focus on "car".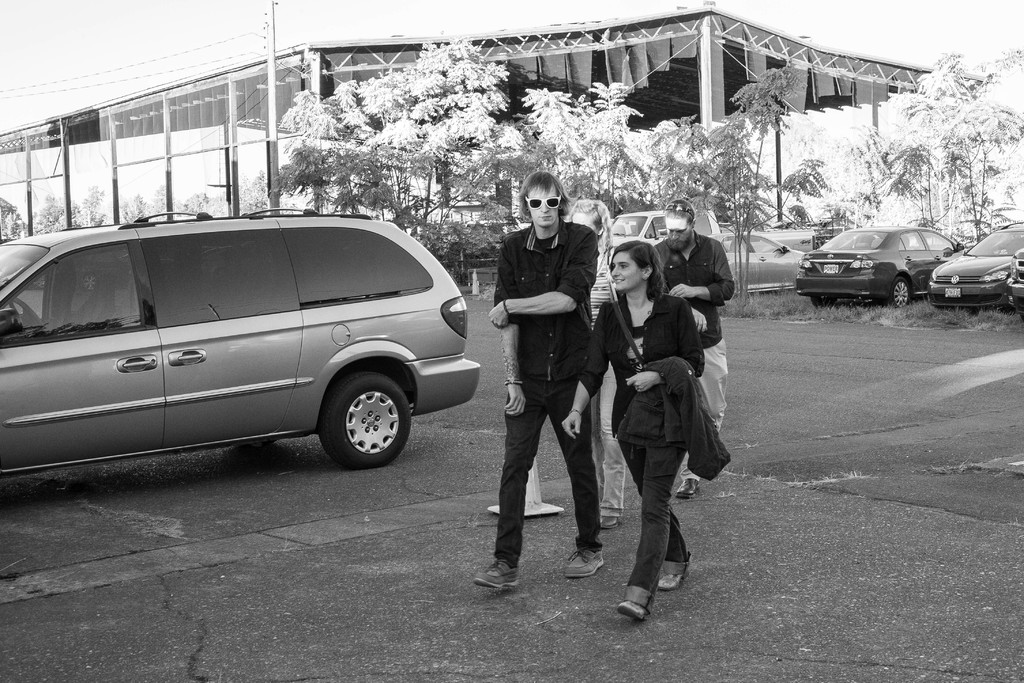
Focused at rect(930, 225, 1023, 314).
